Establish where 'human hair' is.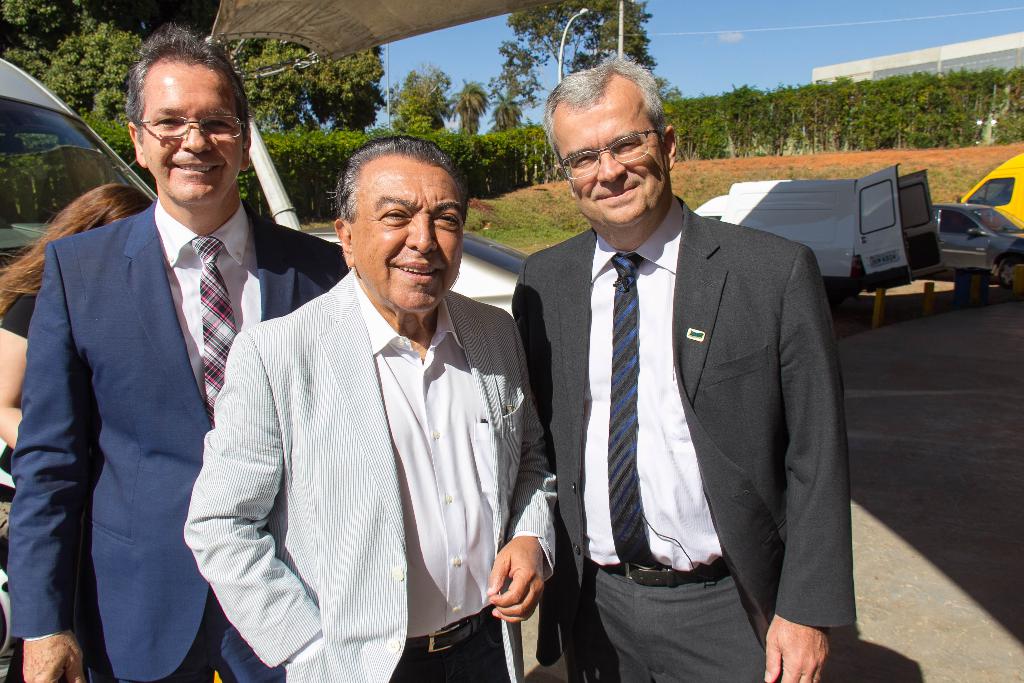
Established at x1=541 y1=57 x2=669 y2=178.
